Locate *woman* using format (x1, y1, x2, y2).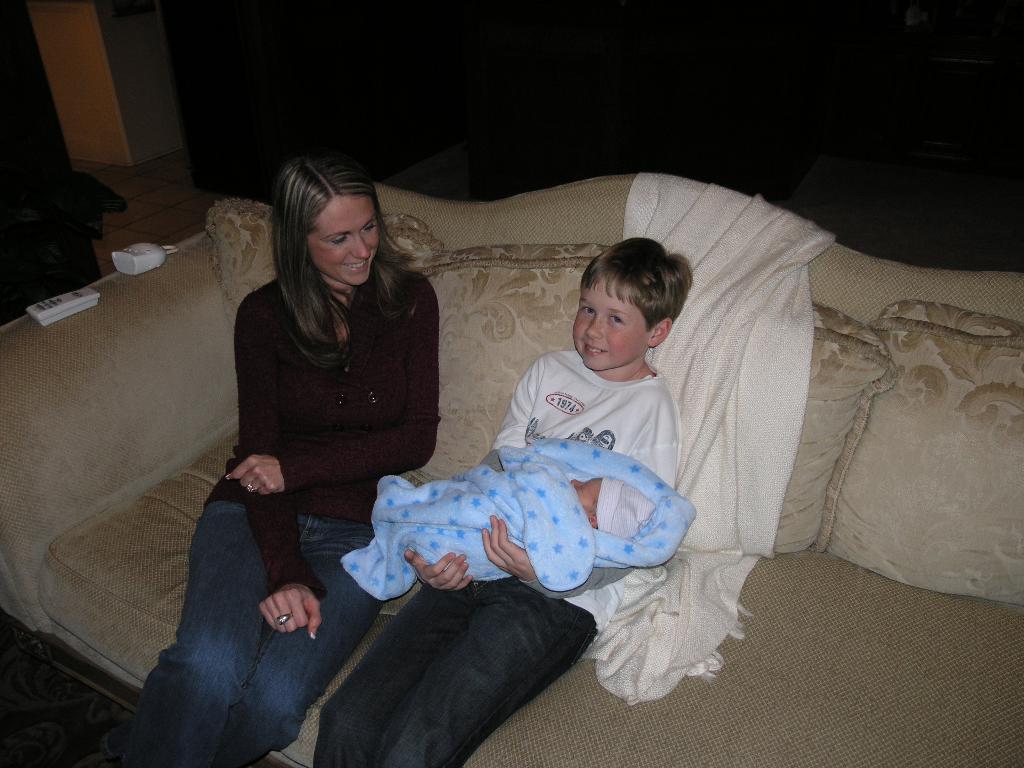
(100, 154, 442, 767).
